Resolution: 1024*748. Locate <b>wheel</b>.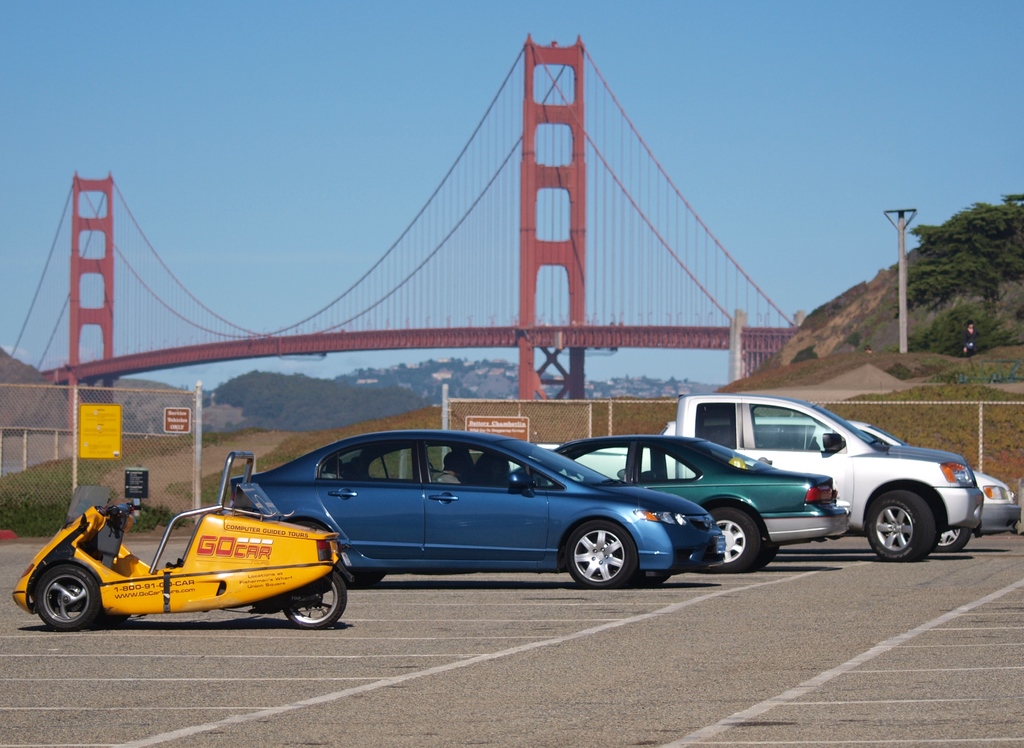
[275, 571, 345, 628].
